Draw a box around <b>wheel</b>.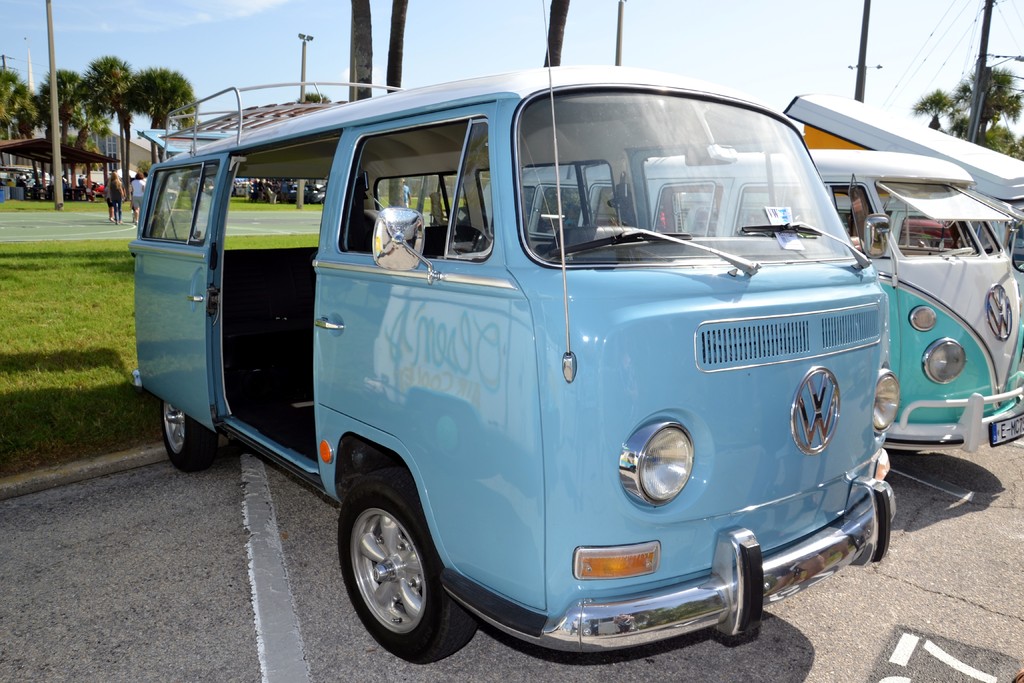
select_region(737, 231, 769, 236).
